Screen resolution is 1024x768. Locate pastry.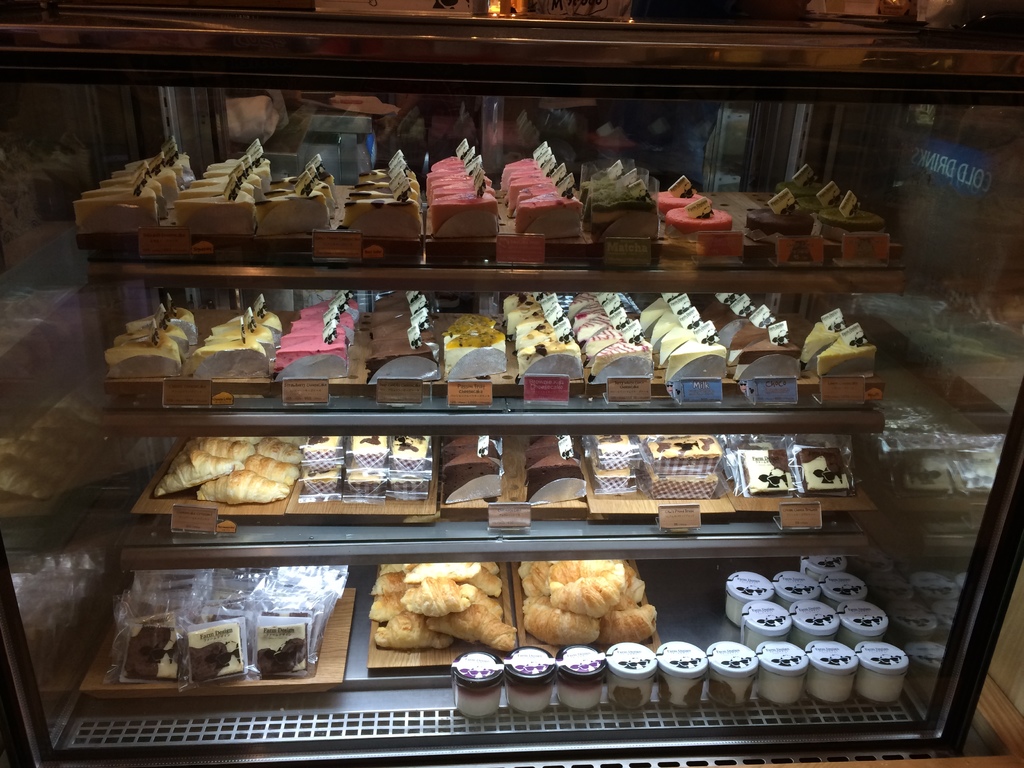
rect(444, 325, 503, 373).
